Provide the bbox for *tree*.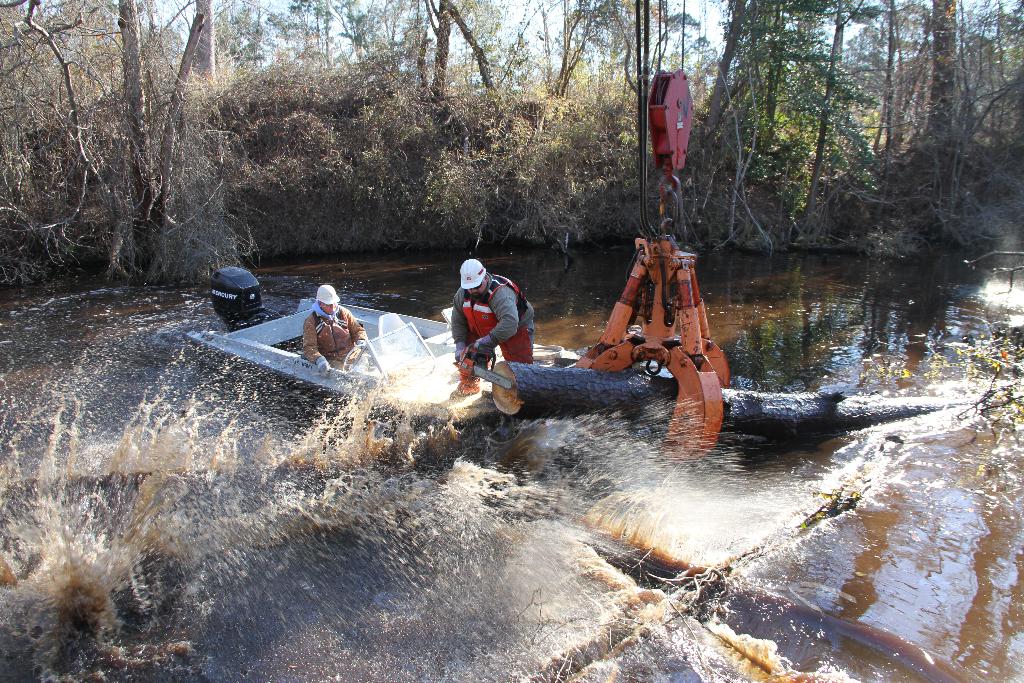
detection(20, 19, 285, 288).
